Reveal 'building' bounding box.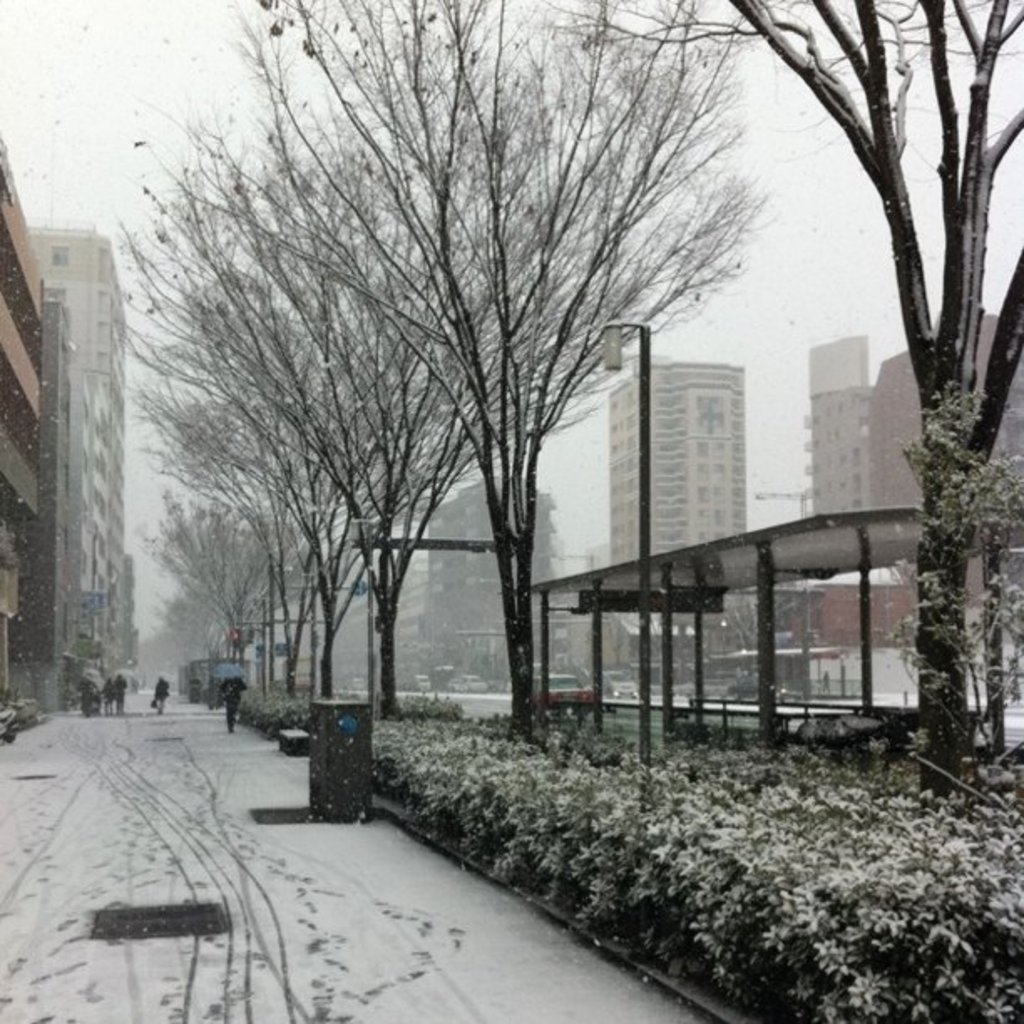
Revealed: select_region(0, 137, 49, 696).
